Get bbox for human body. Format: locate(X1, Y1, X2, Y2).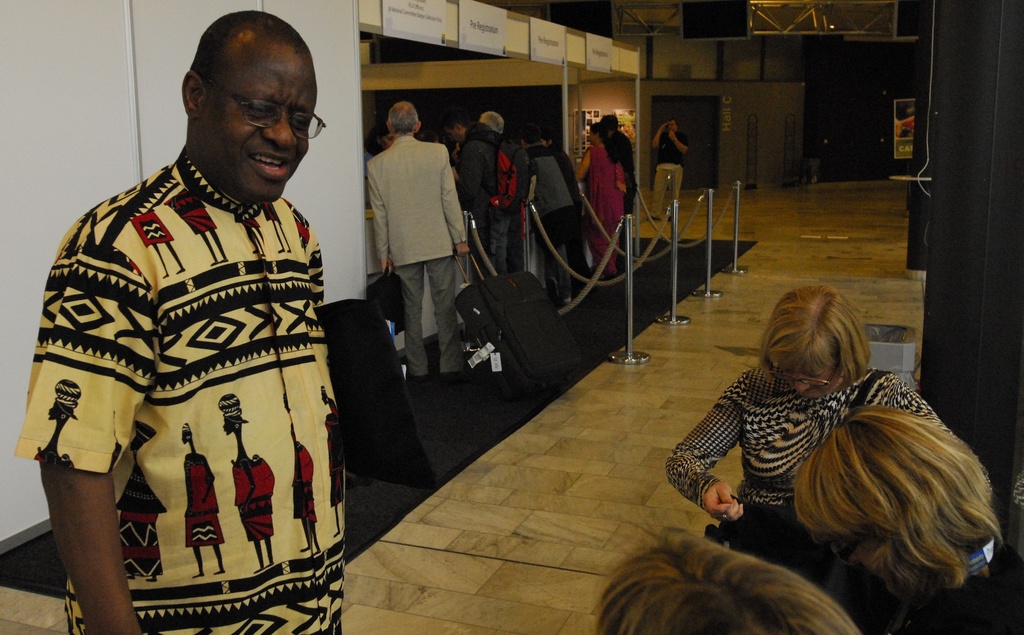
locate(669, 363, 951, 558).
